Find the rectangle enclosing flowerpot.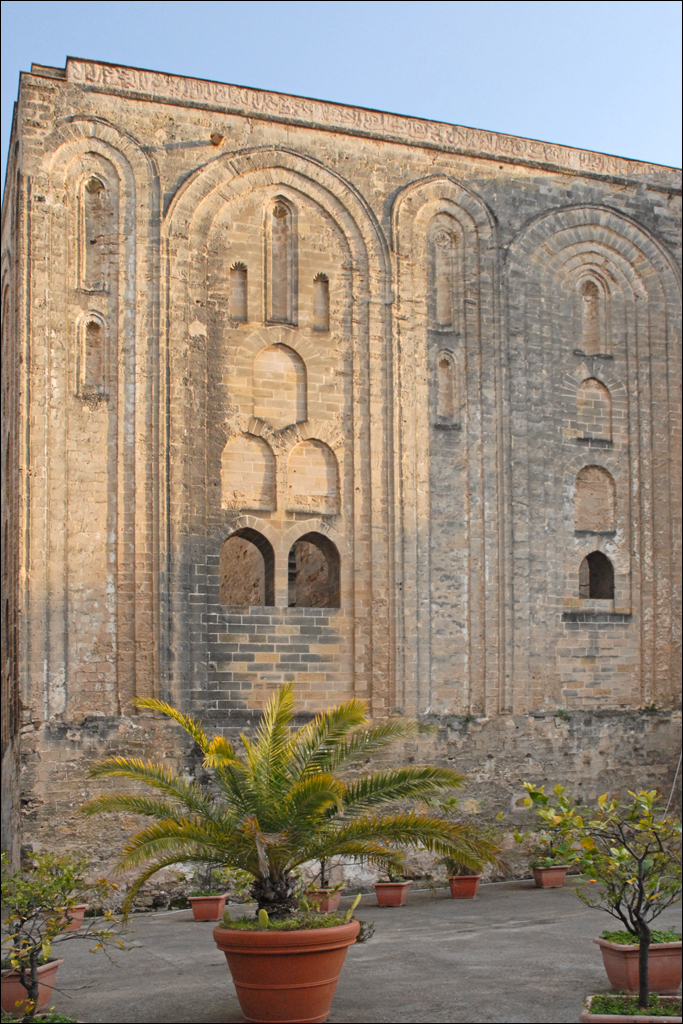
<bbox>41, 901, 87, 932</bbox>.
